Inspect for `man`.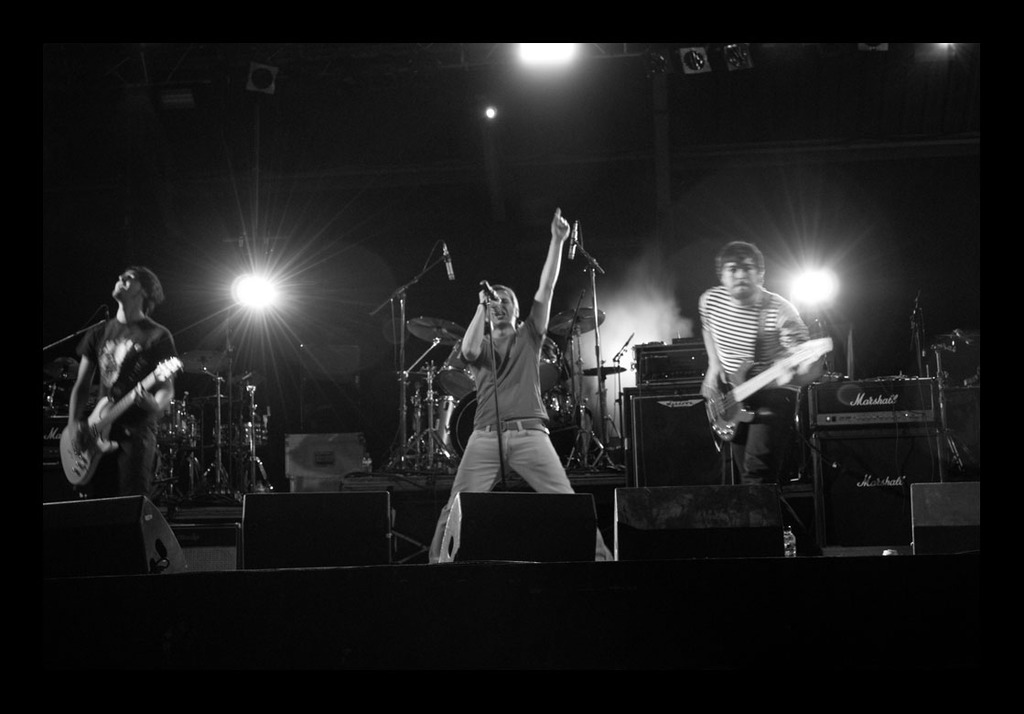
Inspection: (left=697, top=241, right=825, bottom=492).
